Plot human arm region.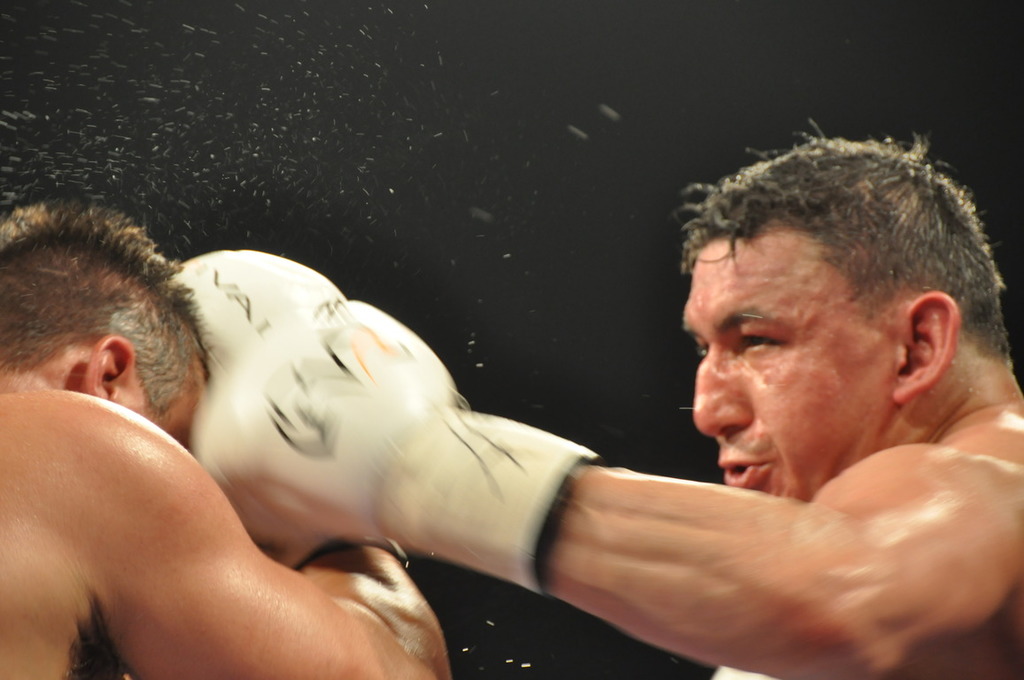
Plotted at box(29, 400, 445, 668).
